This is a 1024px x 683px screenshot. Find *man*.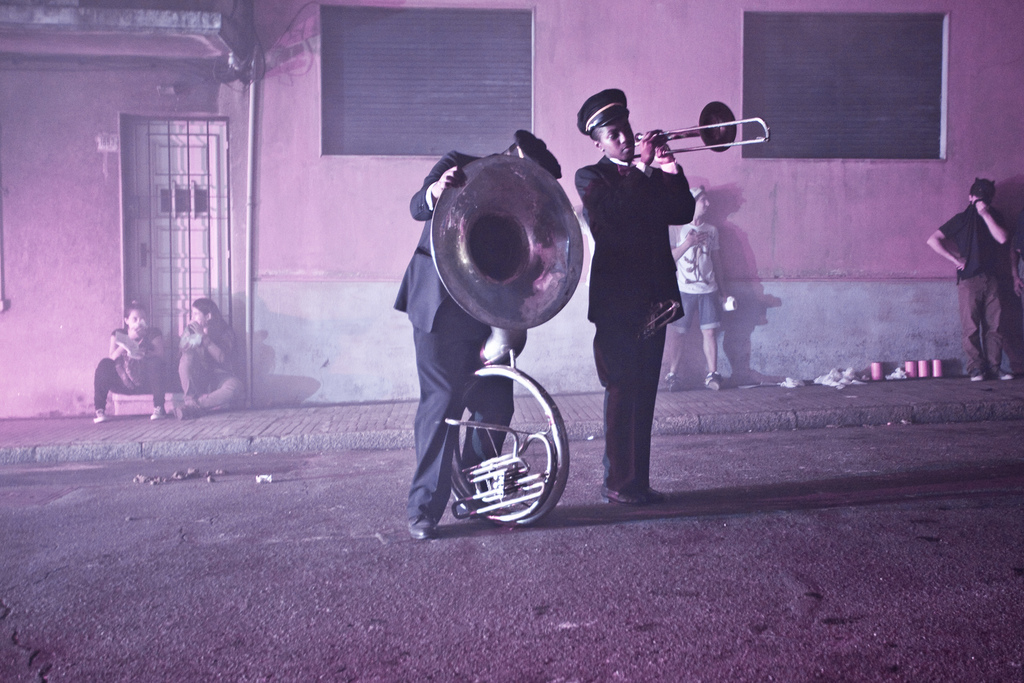
Bounding box: pyautogui.locateOnScreen(395, 132, 562, 533).
